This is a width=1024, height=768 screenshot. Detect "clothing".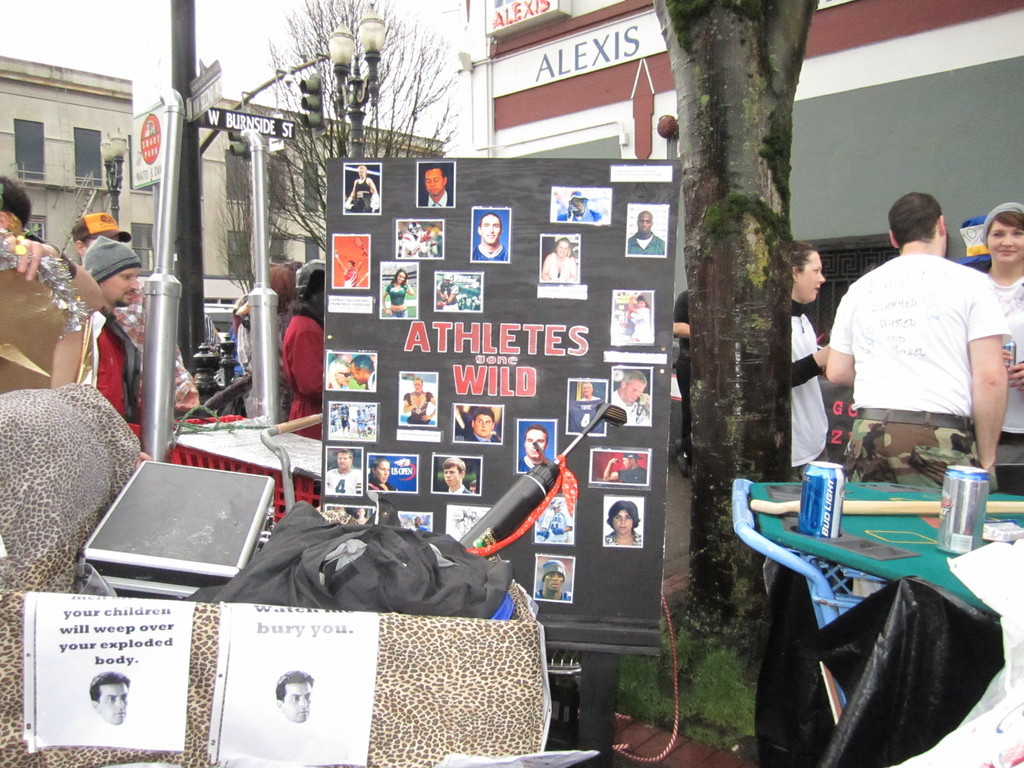
x1=826, y1=221, x2=1000, y2=481.
